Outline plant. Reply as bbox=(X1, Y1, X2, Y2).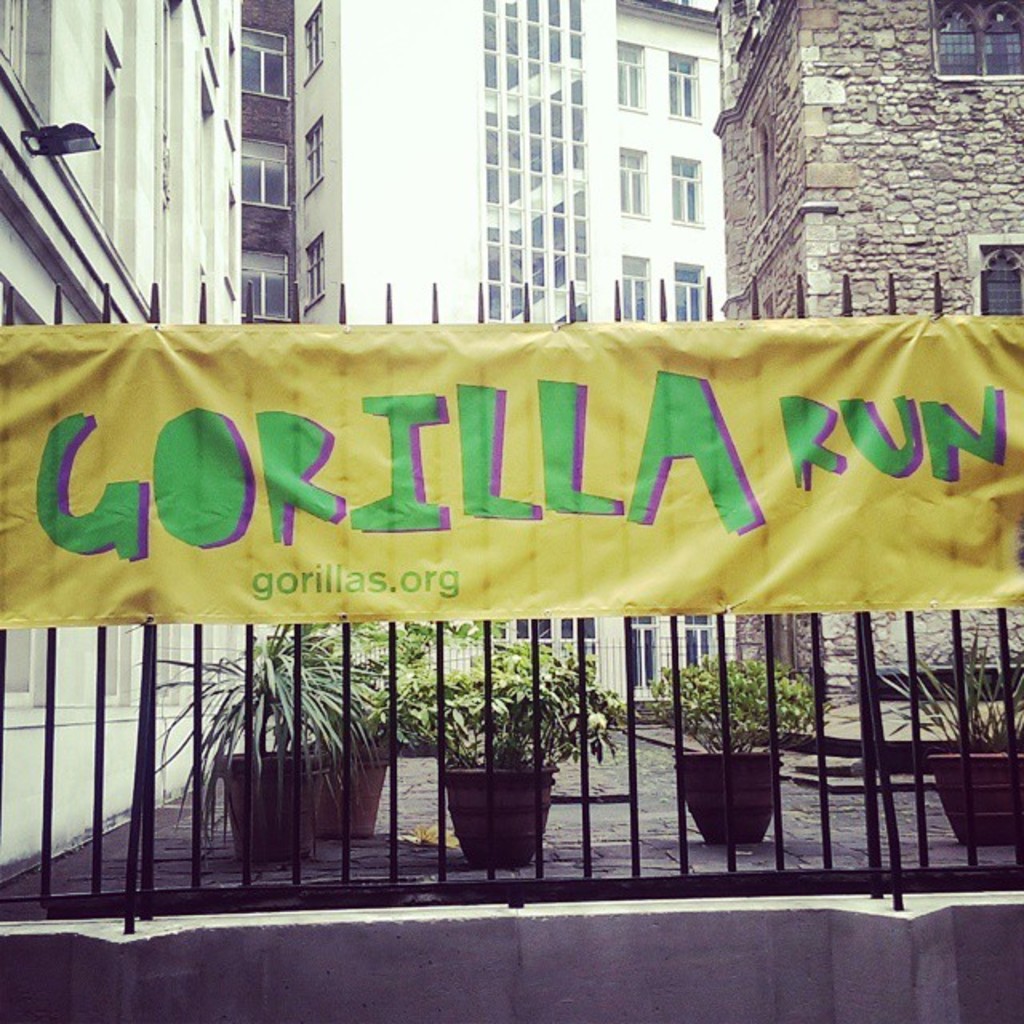
bbox=(357, 619, 514, 747).
